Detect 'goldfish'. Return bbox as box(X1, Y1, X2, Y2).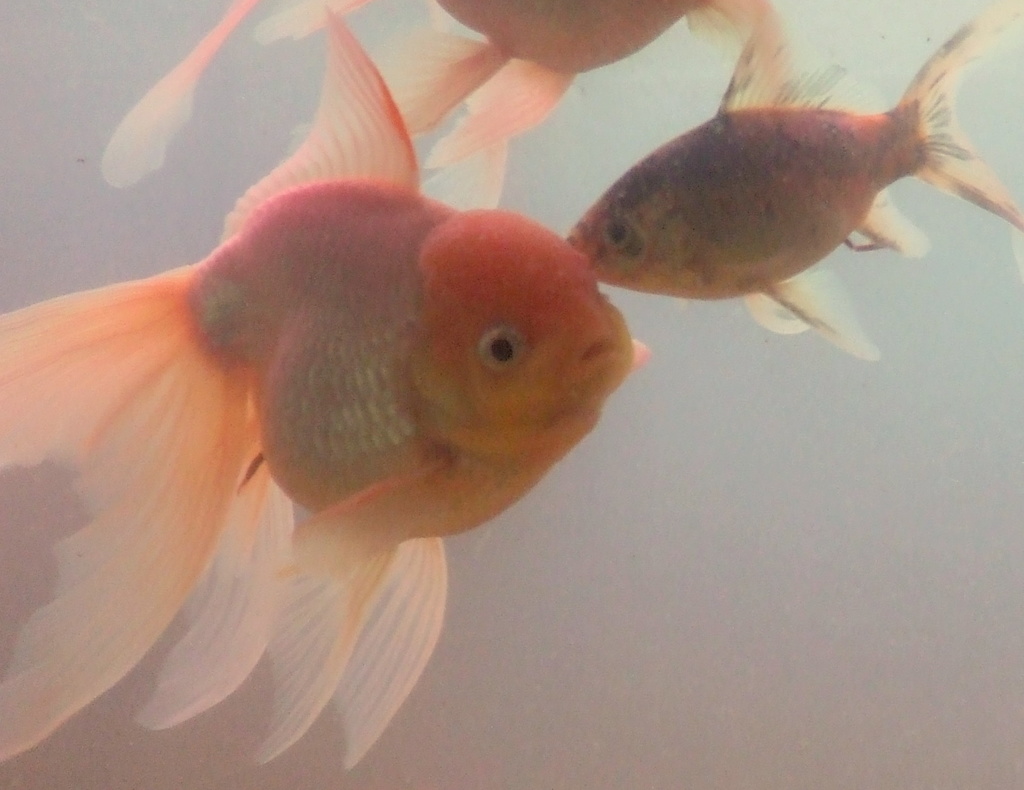
box(0, 18, 650, 768).
